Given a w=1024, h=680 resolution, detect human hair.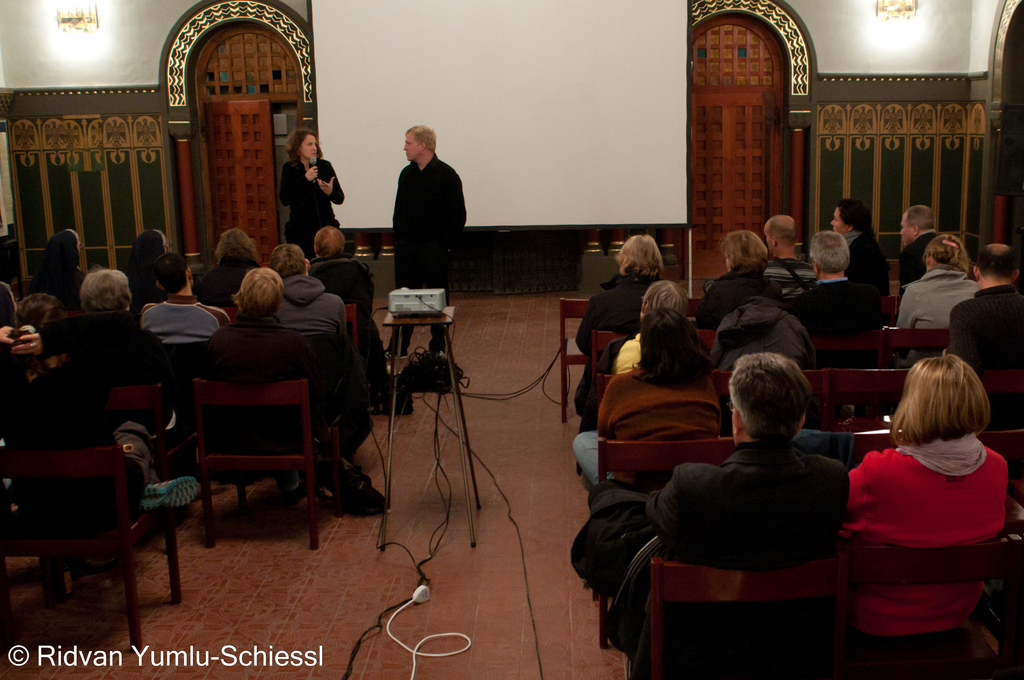
(640, 319, 719, 380).
